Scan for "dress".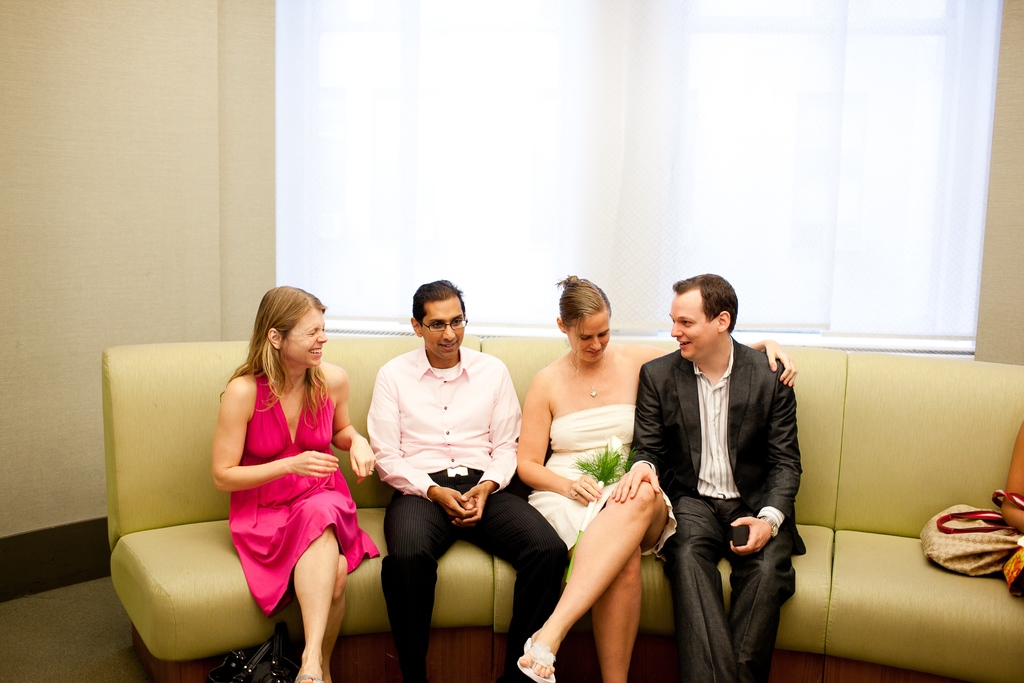
Scan result: 228/364/378/618.
